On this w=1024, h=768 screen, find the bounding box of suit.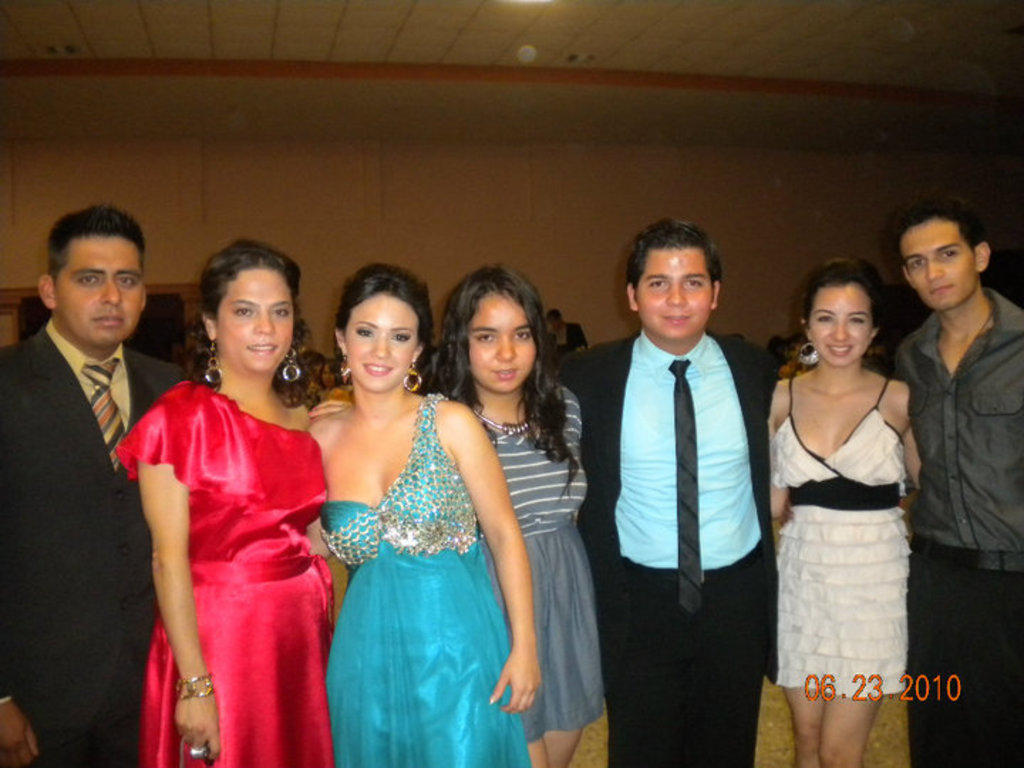
Bounding box: region(4, 232, 155, 735).
